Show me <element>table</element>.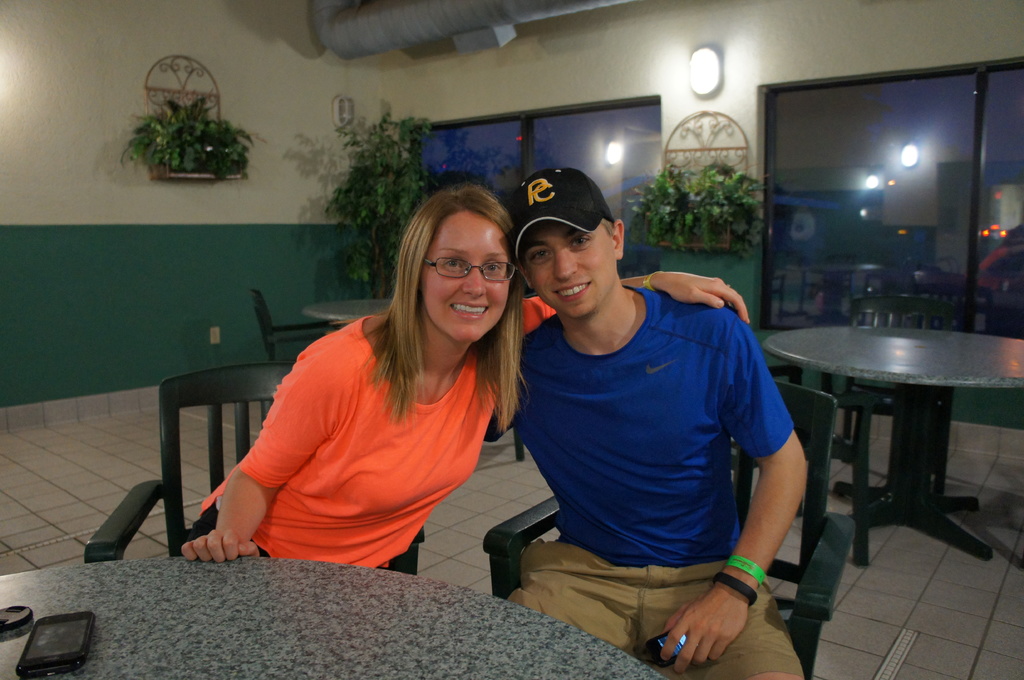
<element>table</element> is here: <bbox>301, 295, 399, 324</bbox>.
